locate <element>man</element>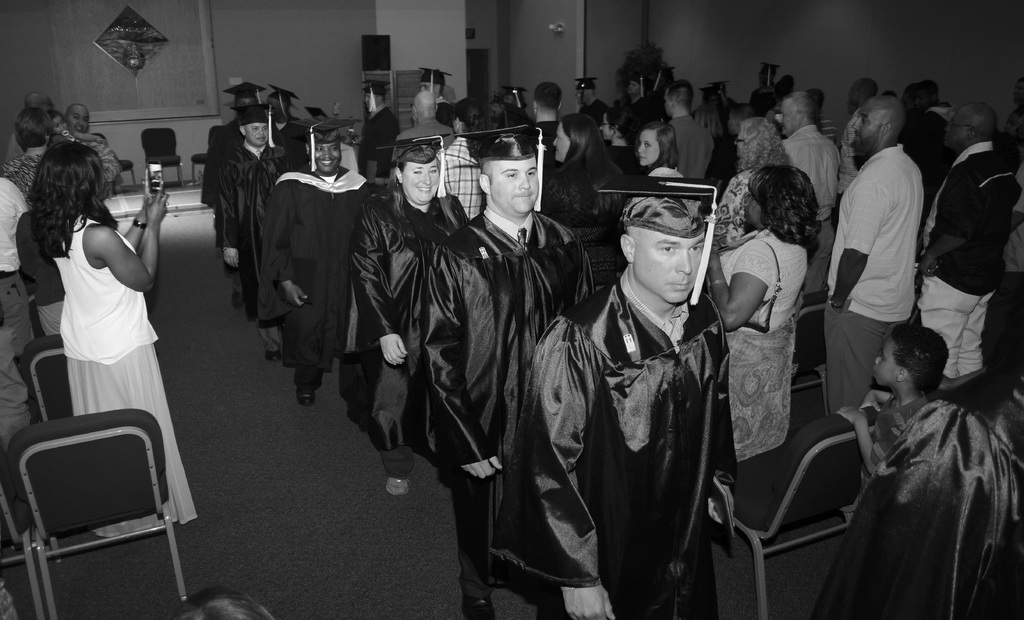
<region>0, 175, 34, 356</region>
